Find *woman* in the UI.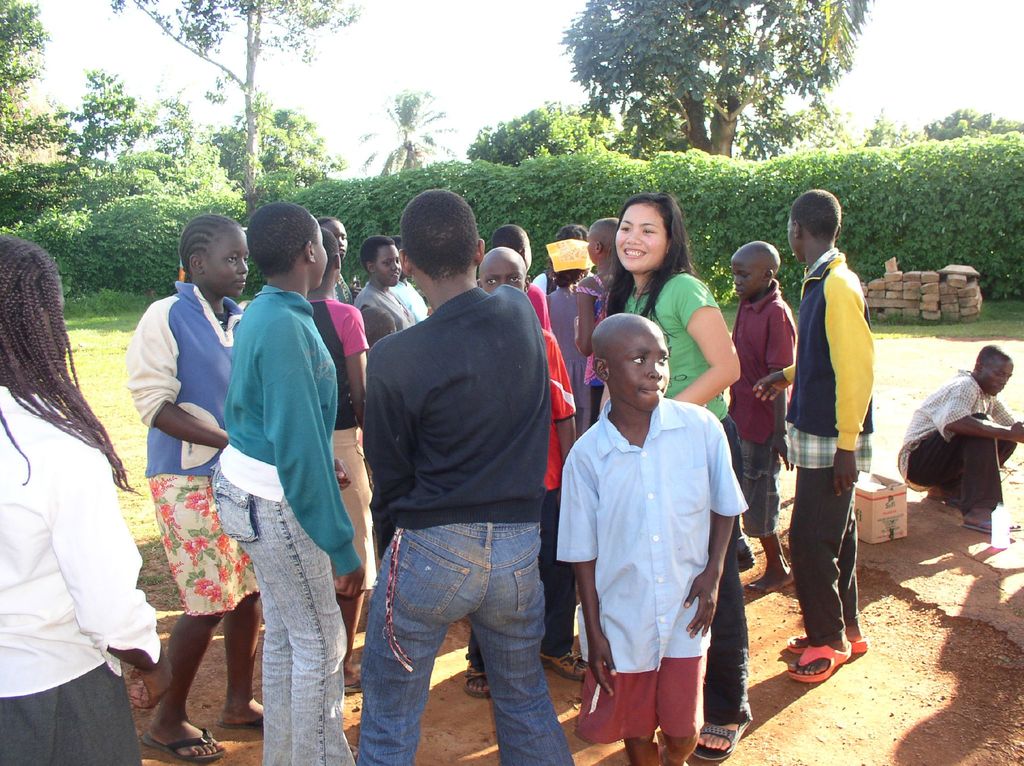
UI element at region(355, 235, 414, 330).
